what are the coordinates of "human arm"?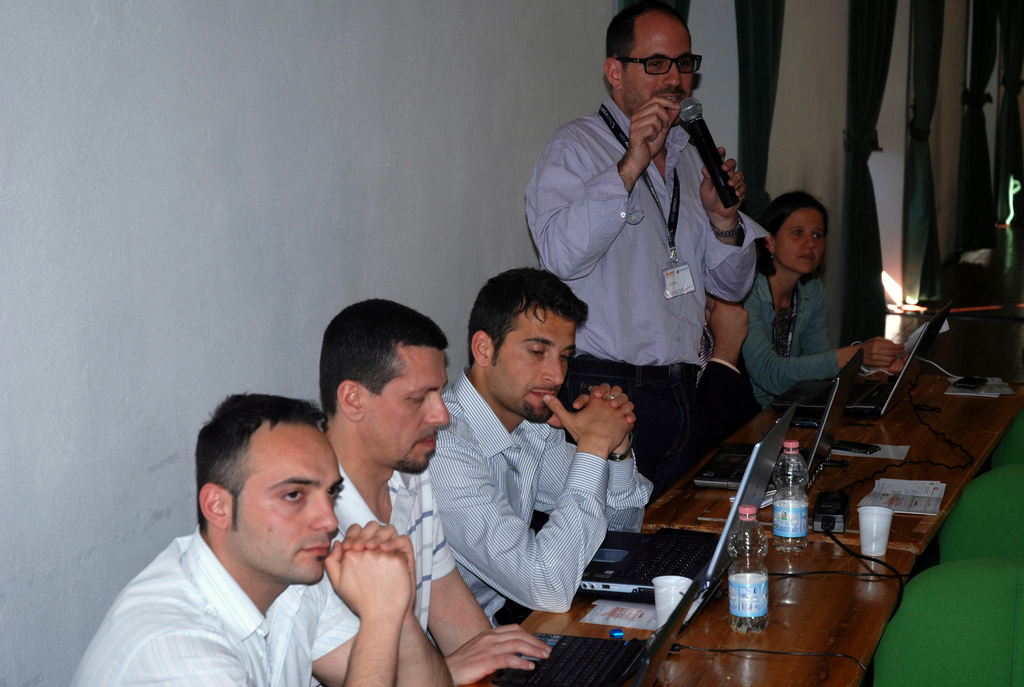
BBox(449, 617, 557, 685).
